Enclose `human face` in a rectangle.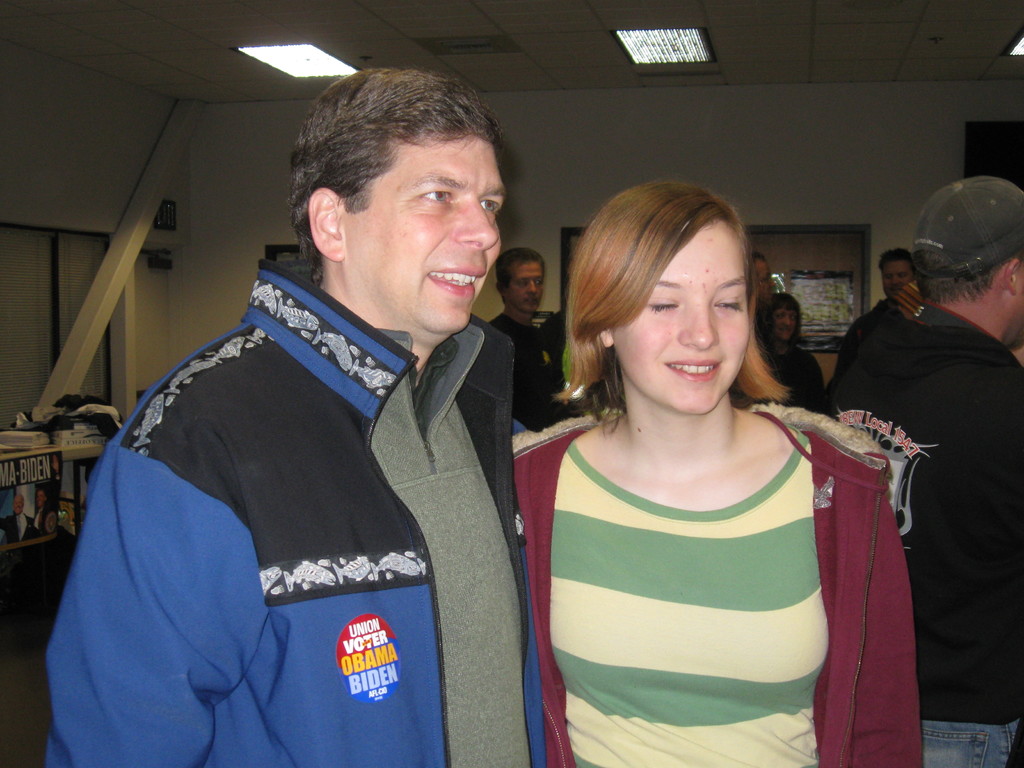
<bbox>758, 260, 778, 307</bbox>.
